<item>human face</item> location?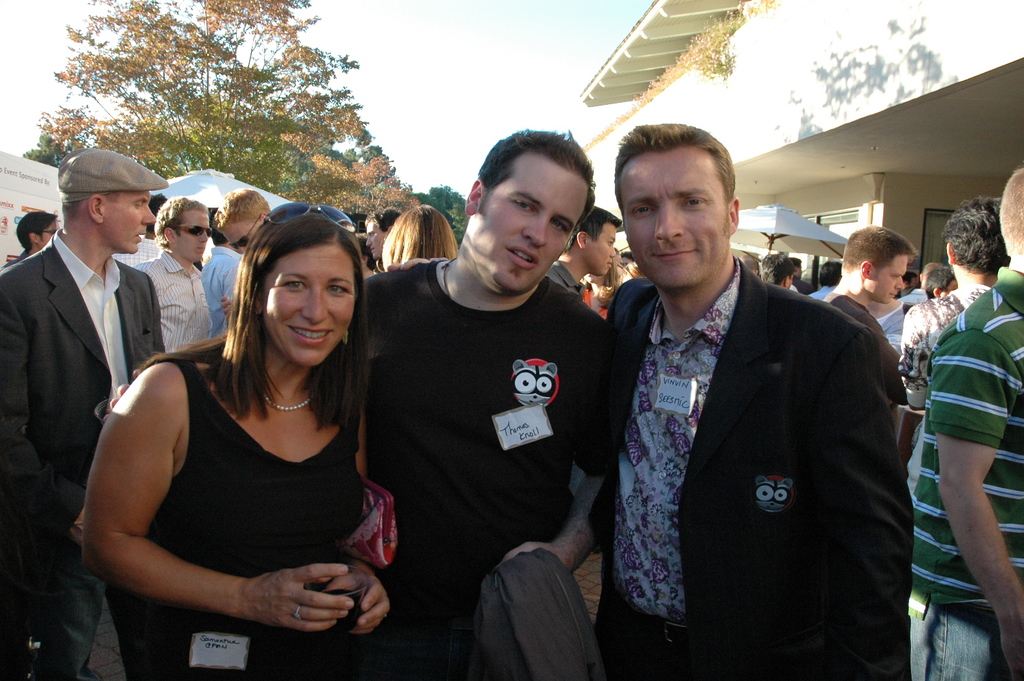
detection(173, 213, 208, 262)
